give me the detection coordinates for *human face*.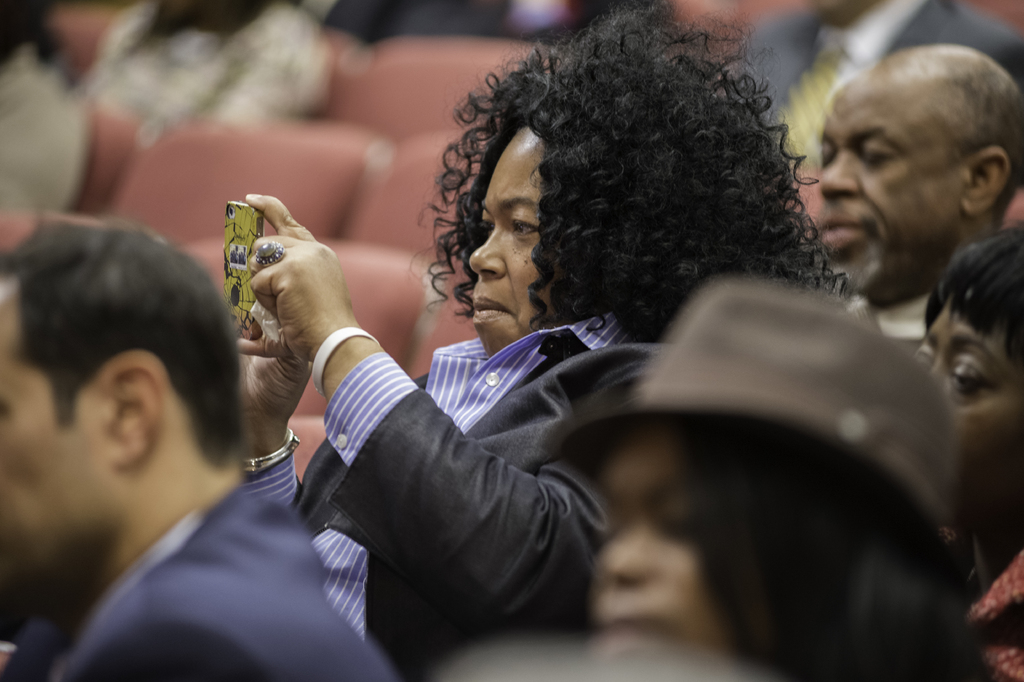
region(819, 74, 970, 296).
